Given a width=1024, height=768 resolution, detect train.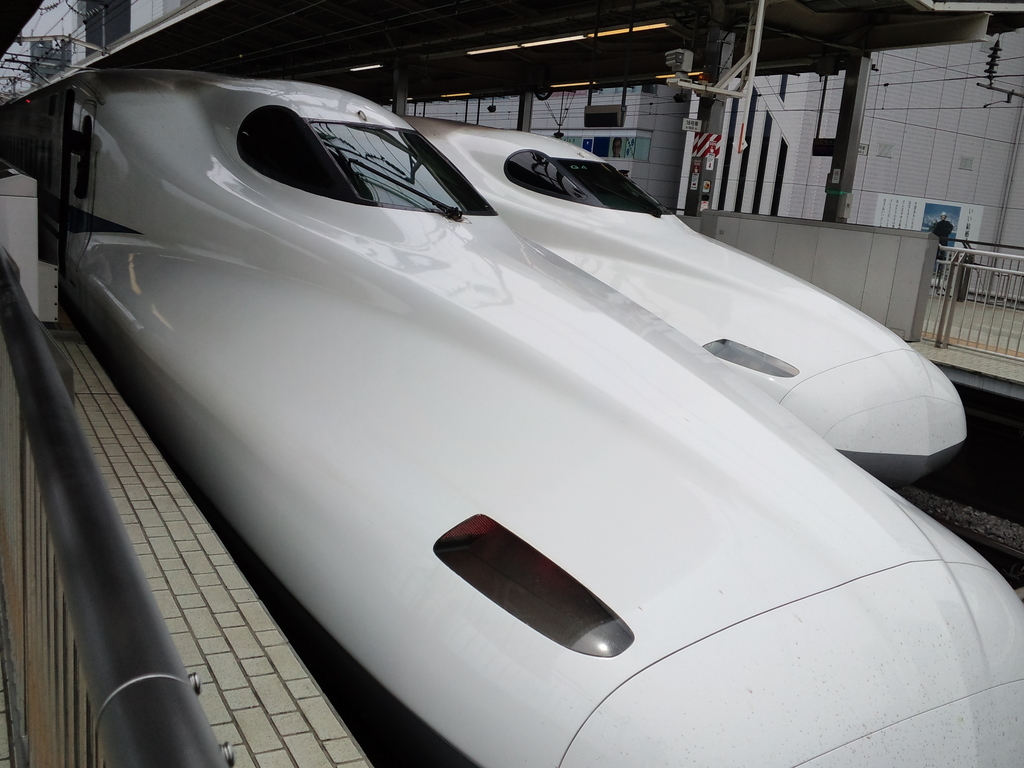
l=0, t=60, r=1023, b=767.
